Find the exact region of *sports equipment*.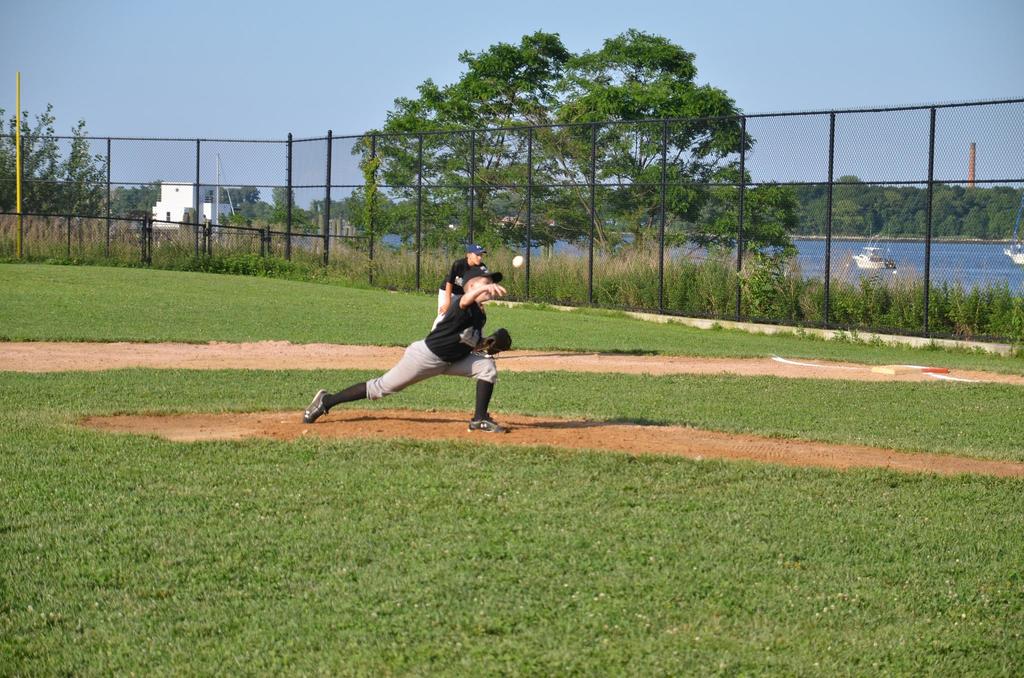
Exact region: (512,254,527,271).
